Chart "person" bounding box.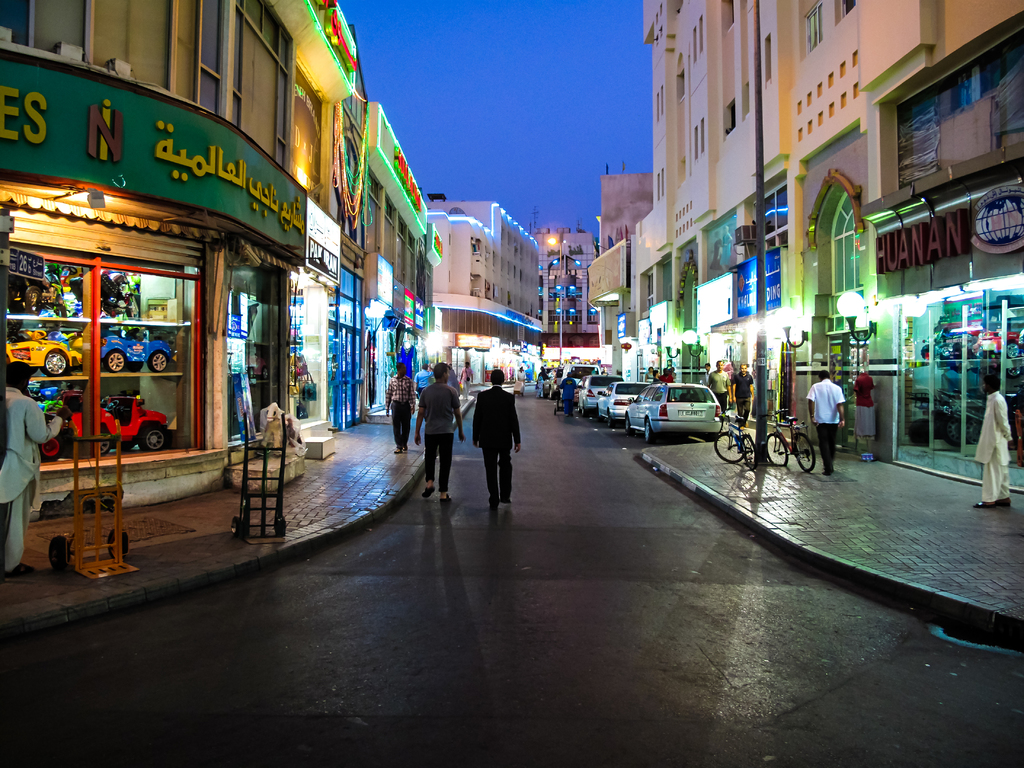
Charted: 652, 371, 661, 385.
